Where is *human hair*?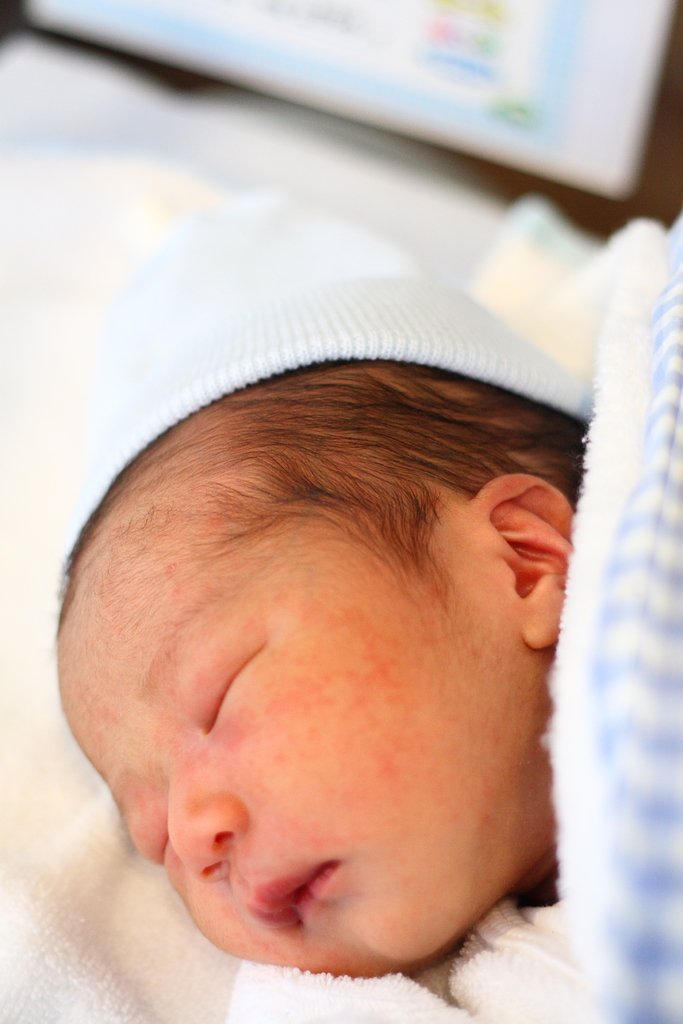
pyautogui.locateOnScreen(106, 363, 592, 648).
